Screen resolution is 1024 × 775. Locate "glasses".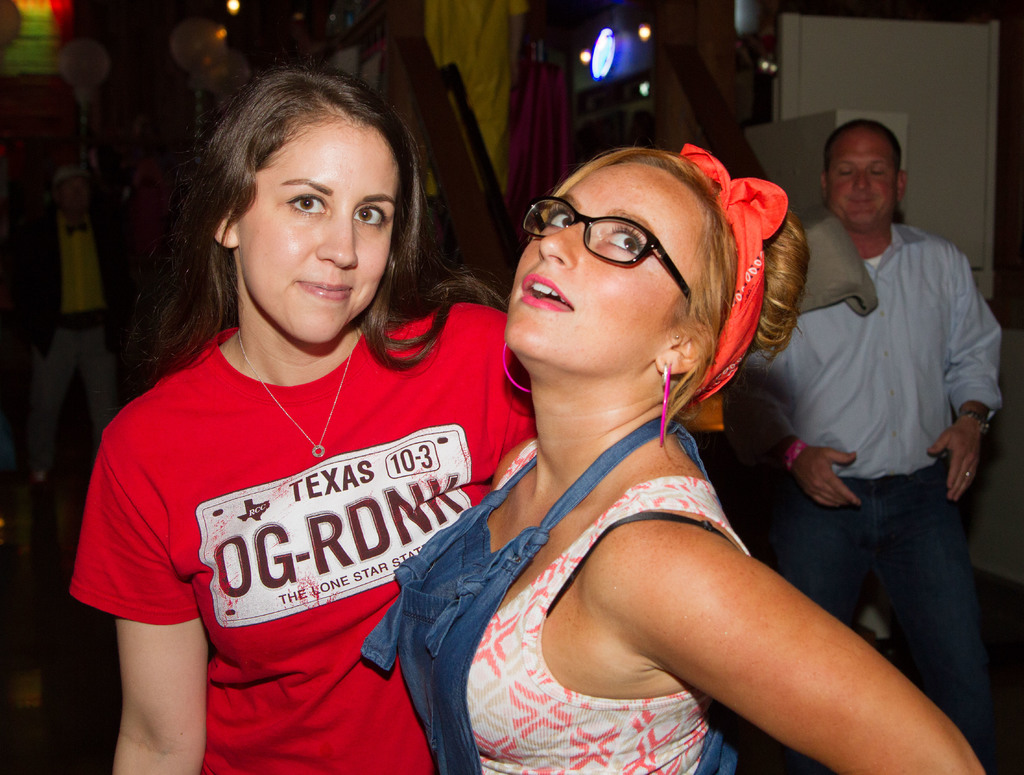
bbox=(517, 205, 737, 299).
